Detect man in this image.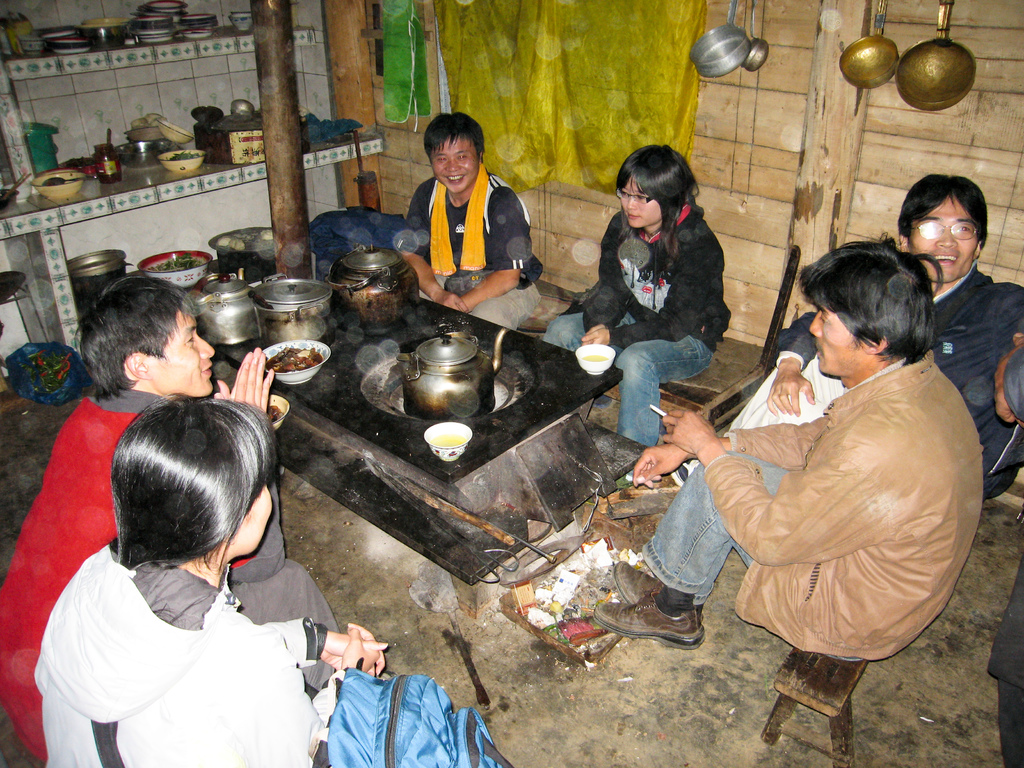
Detection: x1=671, y1=175, x2=1023, y2=483.
